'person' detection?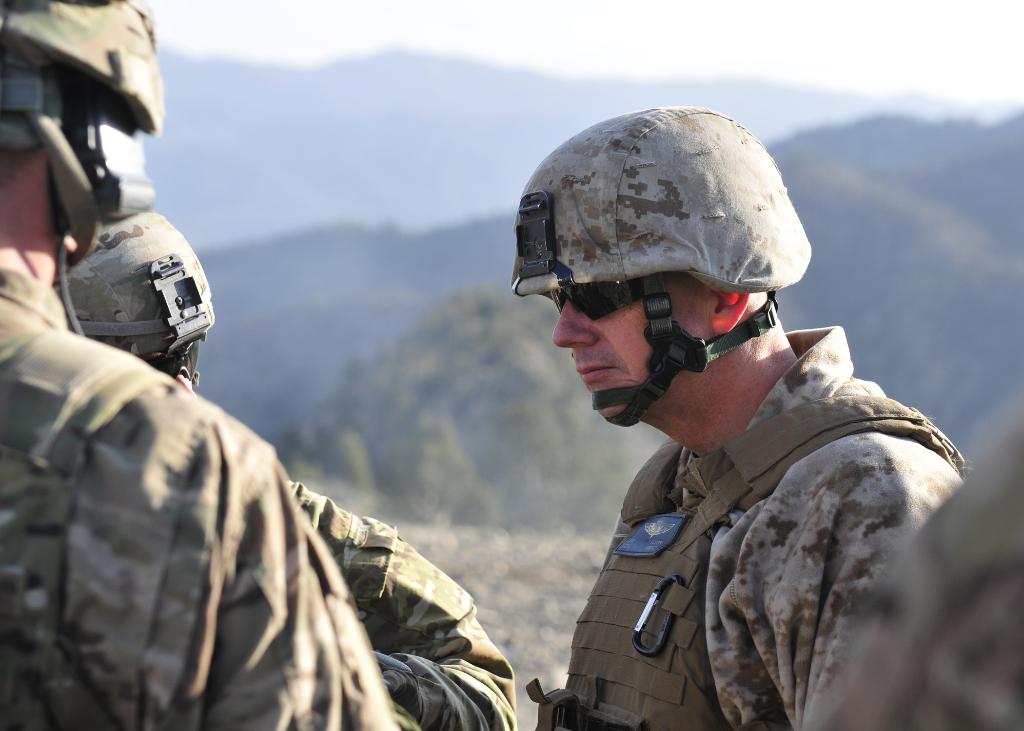
[x1=48, y1=203, x2=514, y2=730]
